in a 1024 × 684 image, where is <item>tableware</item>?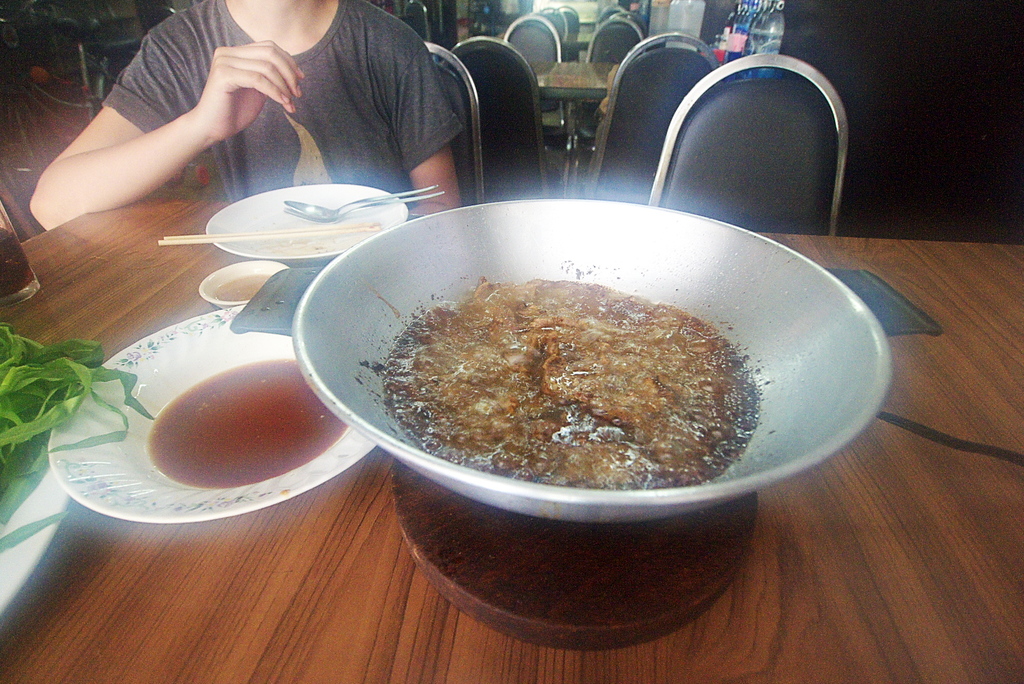
158/174/425/256.
